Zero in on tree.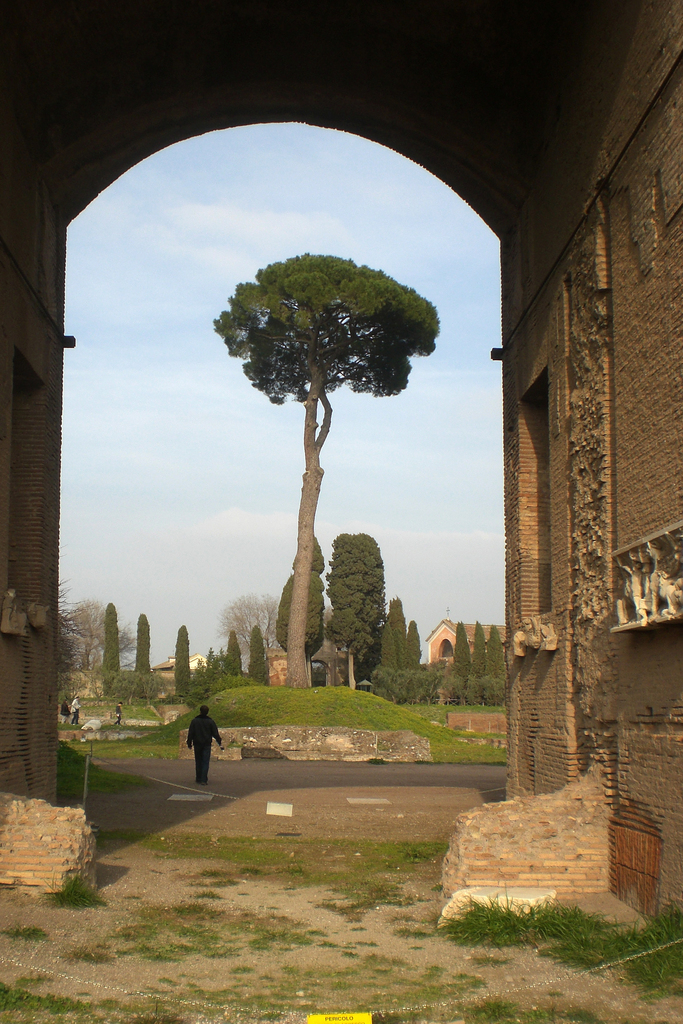
Zeroed in: [245,627,267,684].
